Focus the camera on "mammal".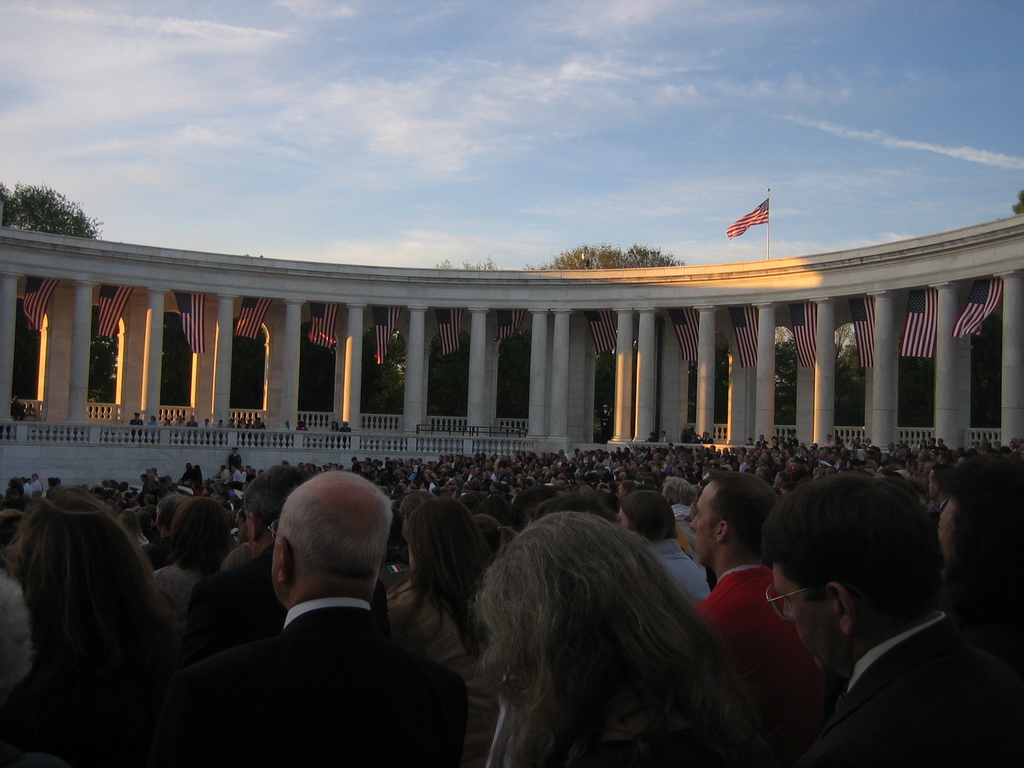
Focus region: left=697, top=467, right=828, bottom=767.
